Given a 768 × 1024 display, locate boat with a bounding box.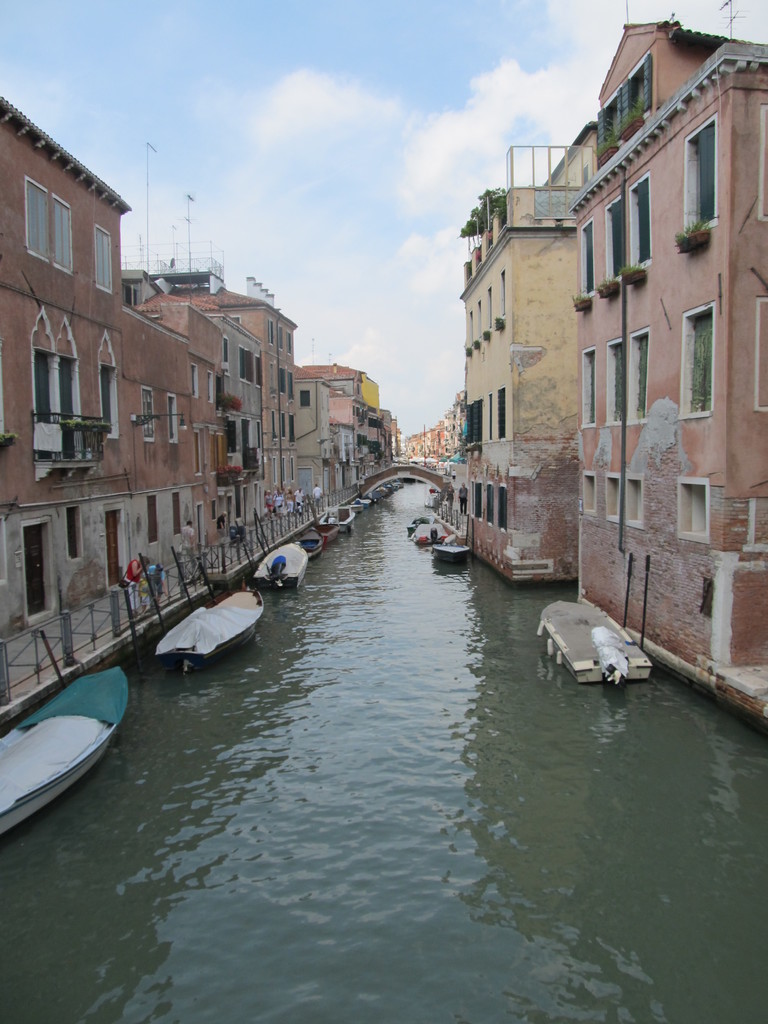
Located: 148/582/264/666.
